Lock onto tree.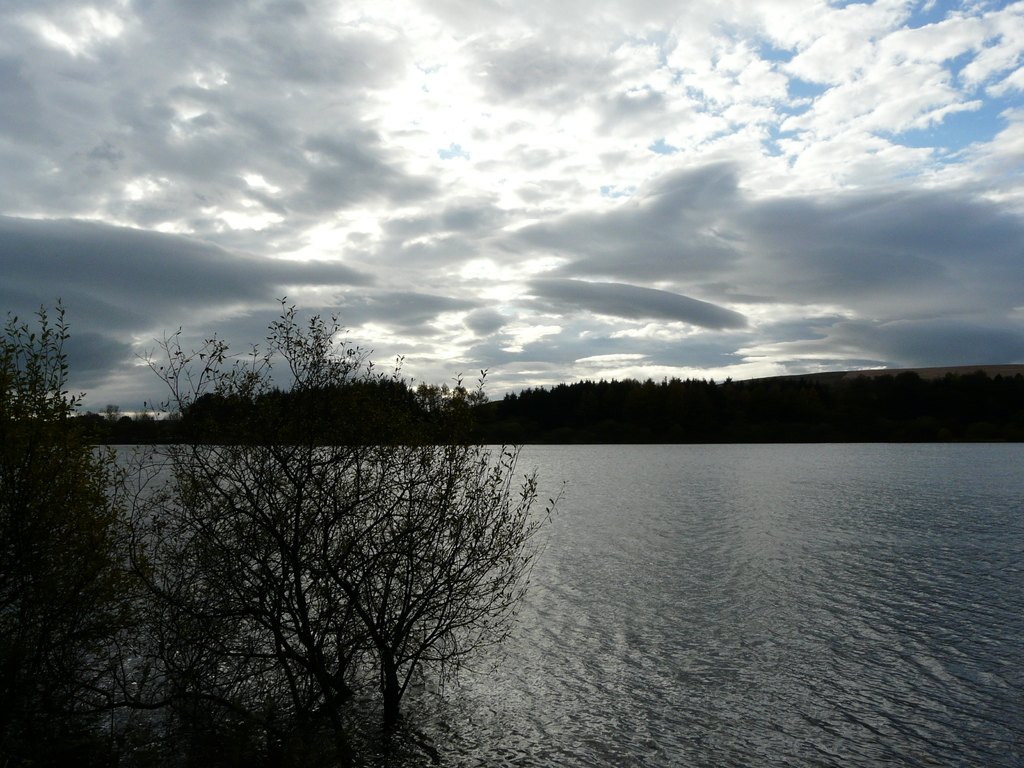
Locked: <box>0,288,562,767</box>.
